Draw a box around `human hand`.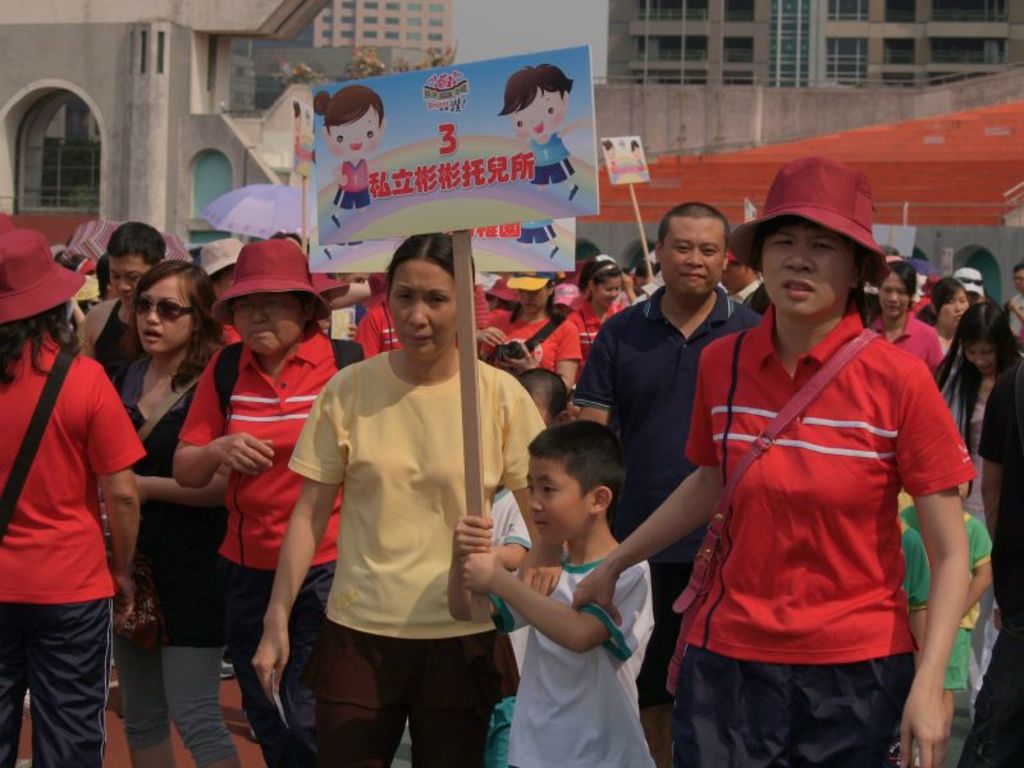
select_region(447, 513, 524, 605).
